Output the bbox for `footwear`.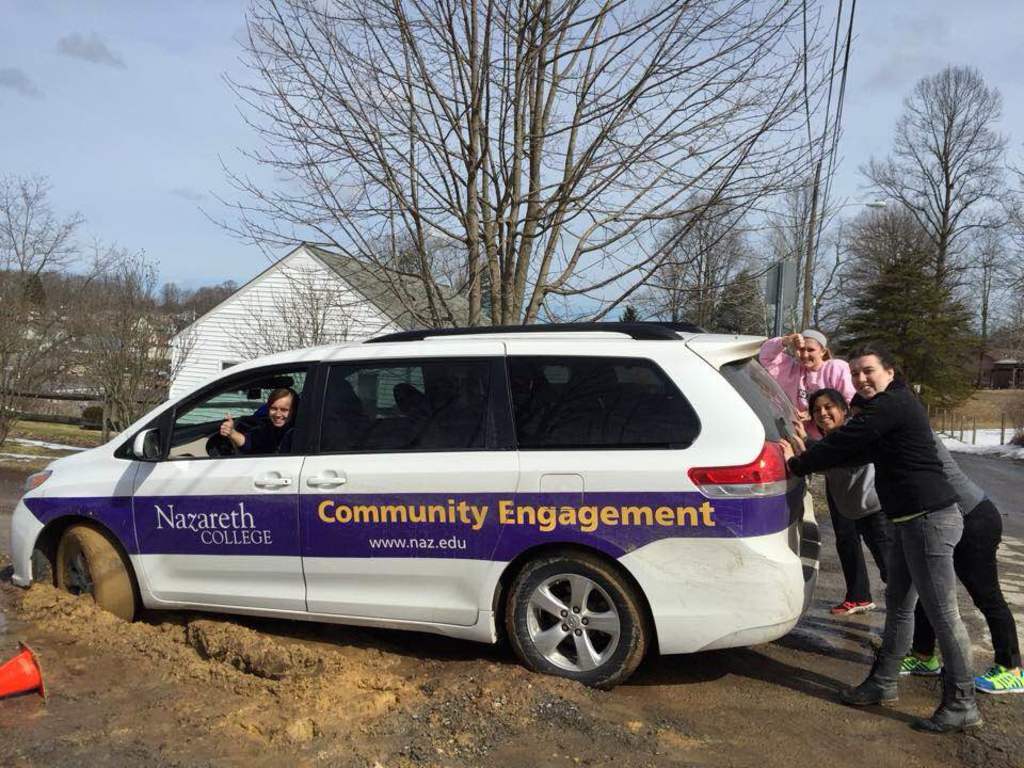
<box>899,655,943,675</box>.
